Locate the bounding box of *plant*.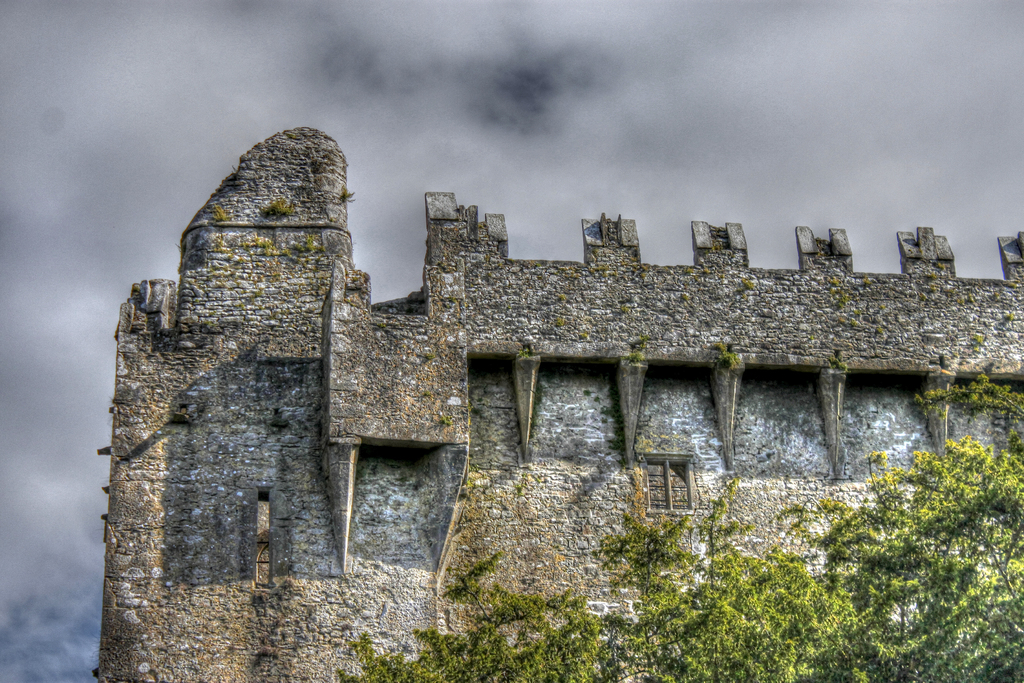
Bounding box: {"left": 928, "top": 270, "right": 942, "bottom": 277}.
